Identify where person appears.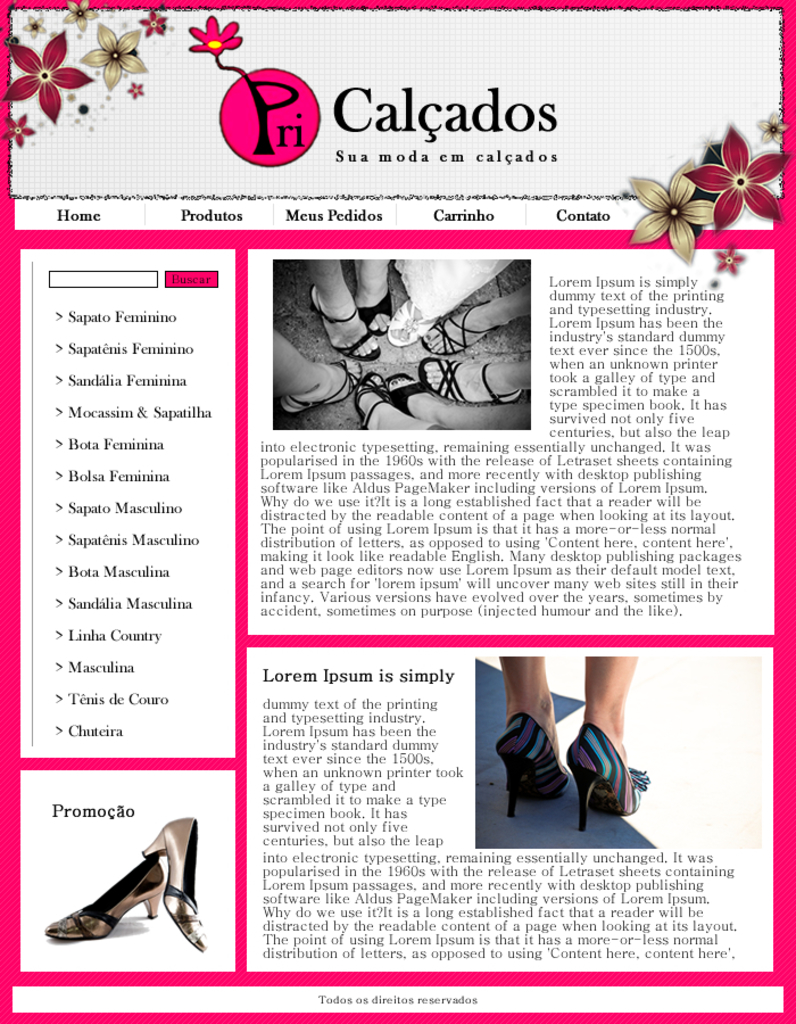
Appears at 401/255/512/349.
